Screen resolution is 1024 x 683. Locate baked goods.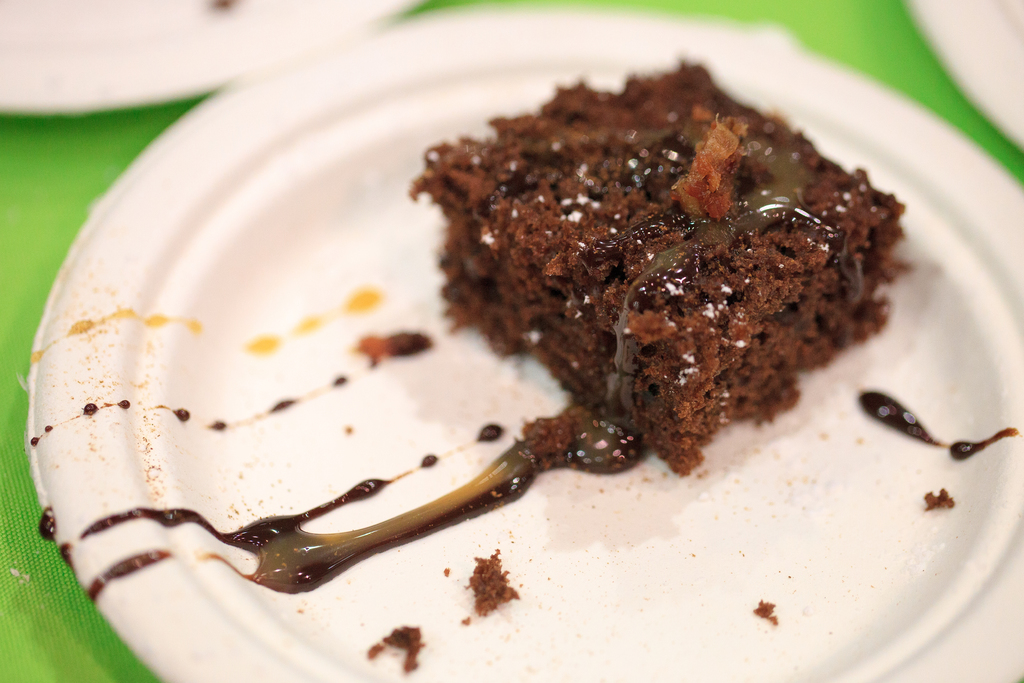
x1=422, y1=72, x2=910, y2=468.
